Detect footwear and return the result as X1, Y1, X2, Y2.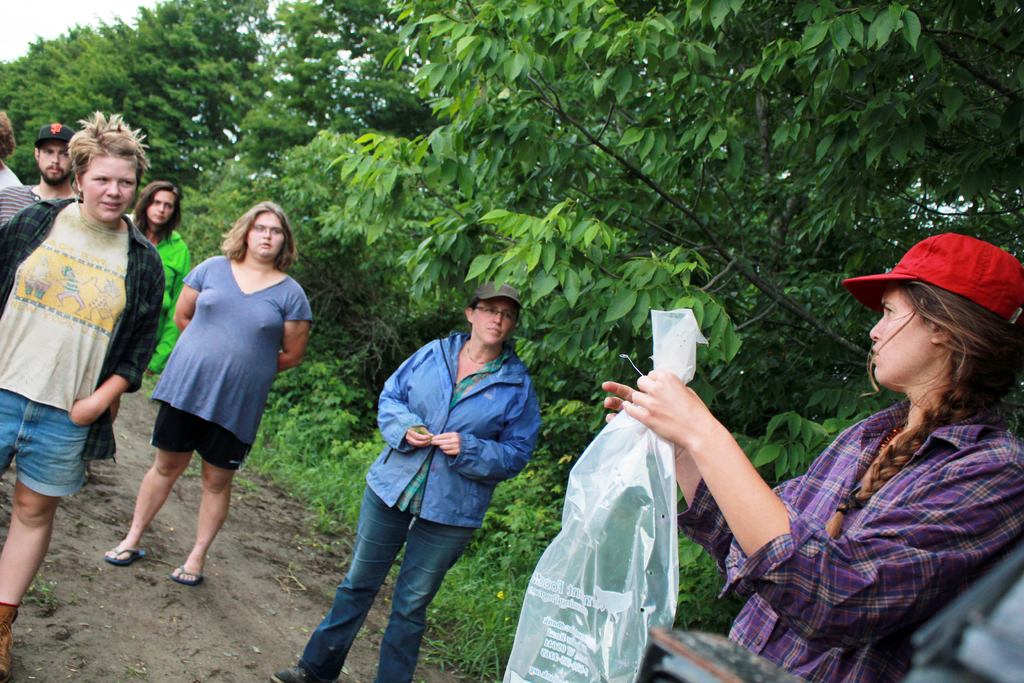
0, 600, 22, 682.
